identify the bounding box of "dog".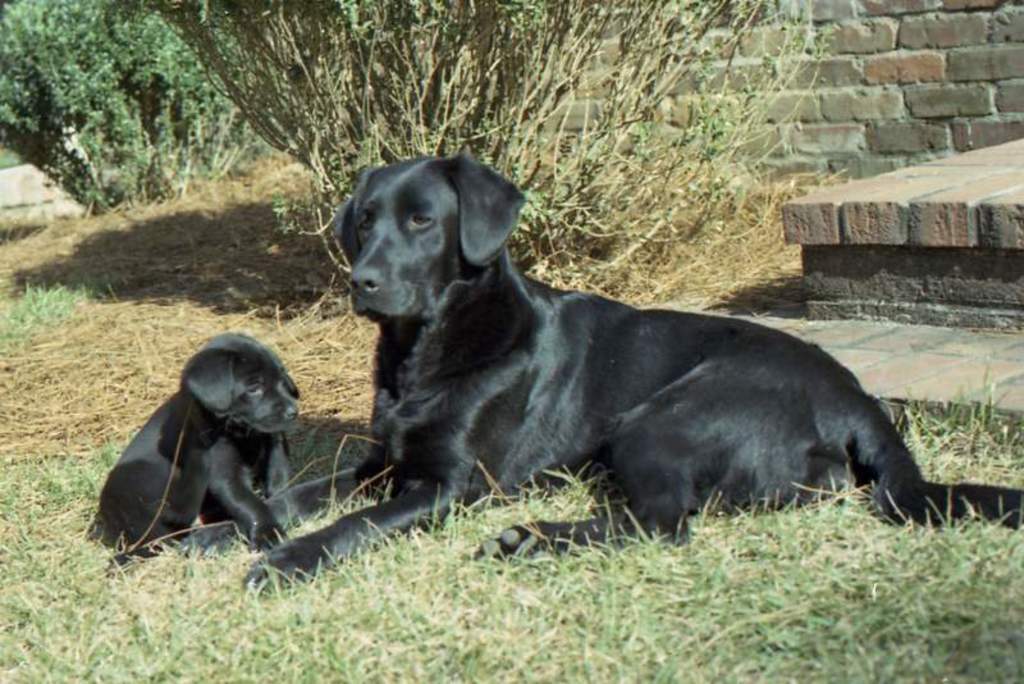
bbox=(237, 154, 938, 594).
